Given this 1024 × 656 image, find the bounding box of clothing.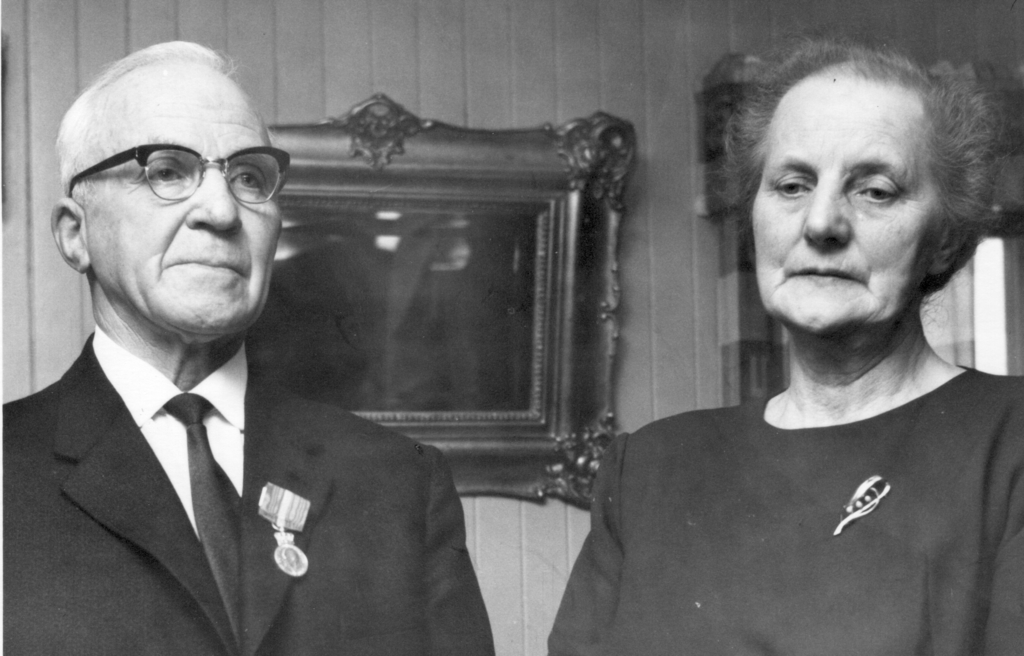
rect(568, 330, 1018, 646).
